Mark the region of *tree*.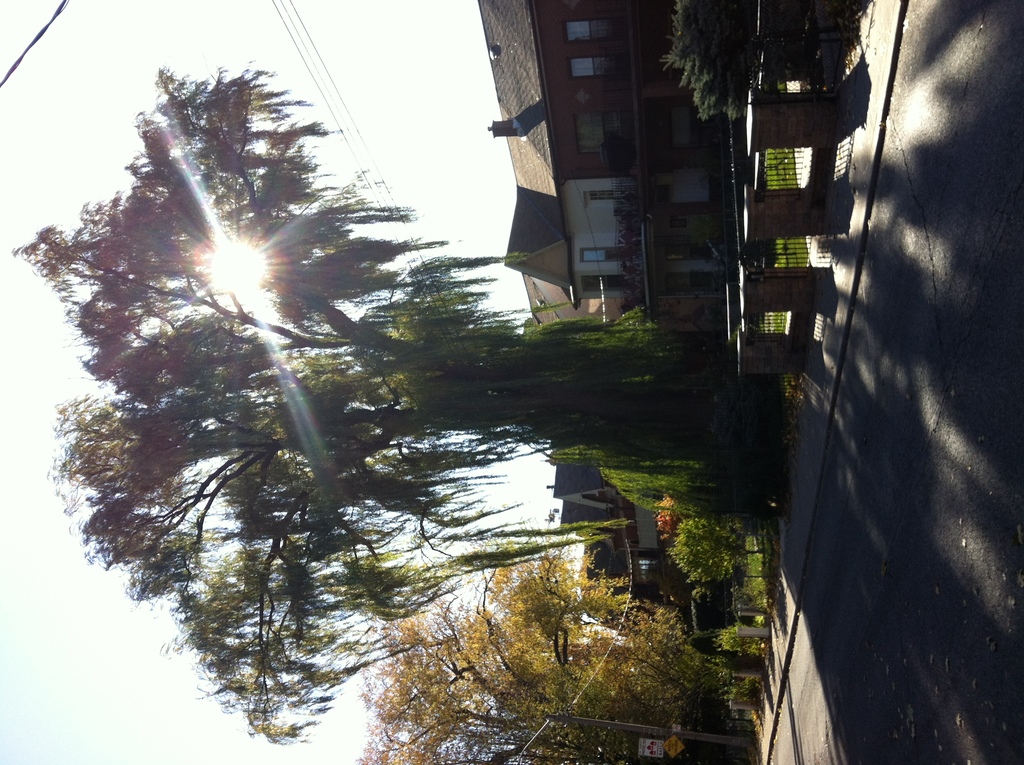
Region: left=36, top=63, right=666, bottom=709.
